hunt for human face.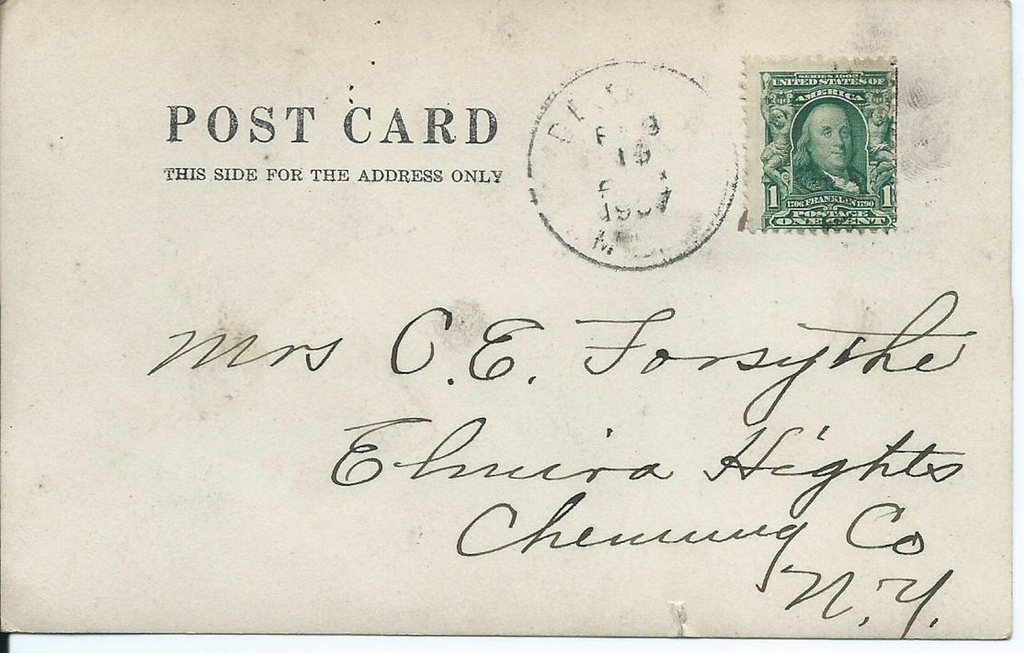
Hunted down at crop(808, 107, 852, 175).
